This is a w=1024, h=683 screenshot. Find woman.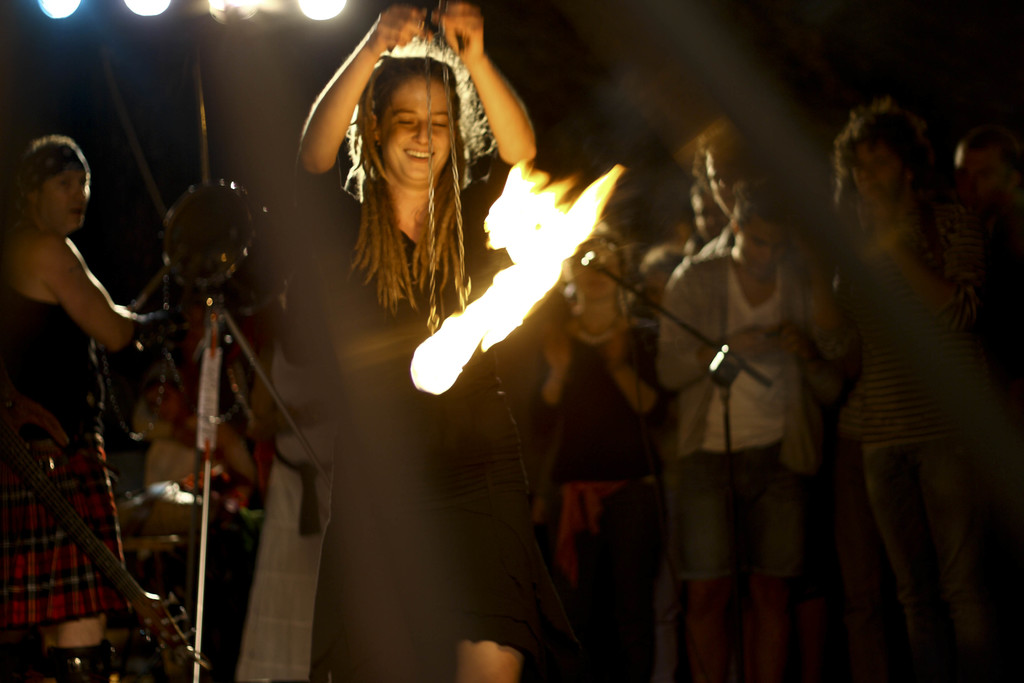
Bounding box: bbox=(0, 130, 236, 675).
